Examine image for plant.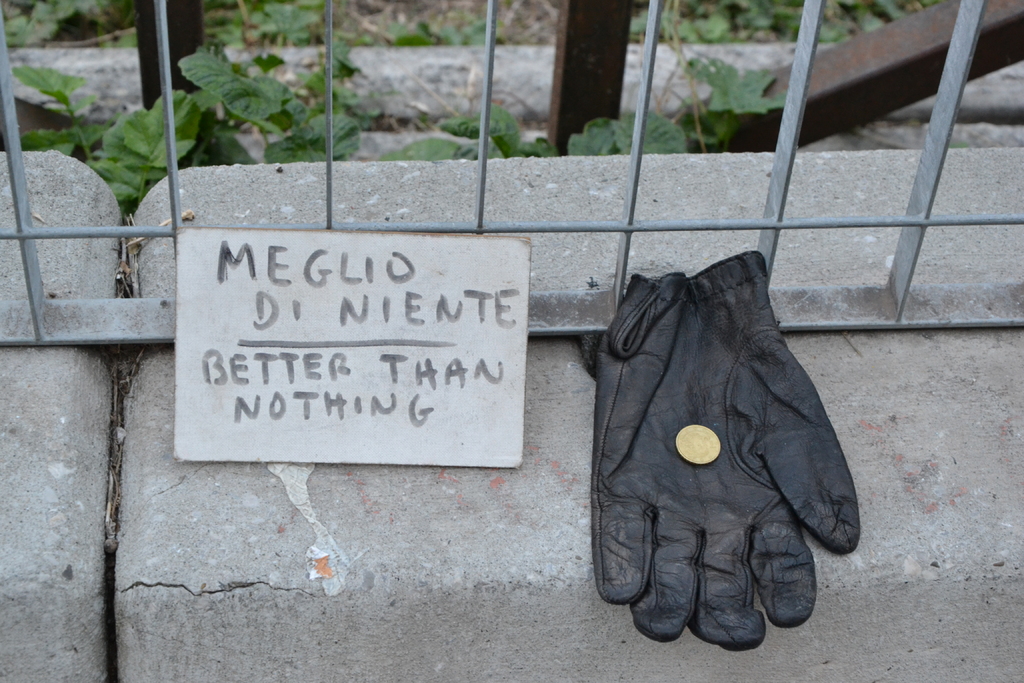
Examination result: 177,44,365,163.
